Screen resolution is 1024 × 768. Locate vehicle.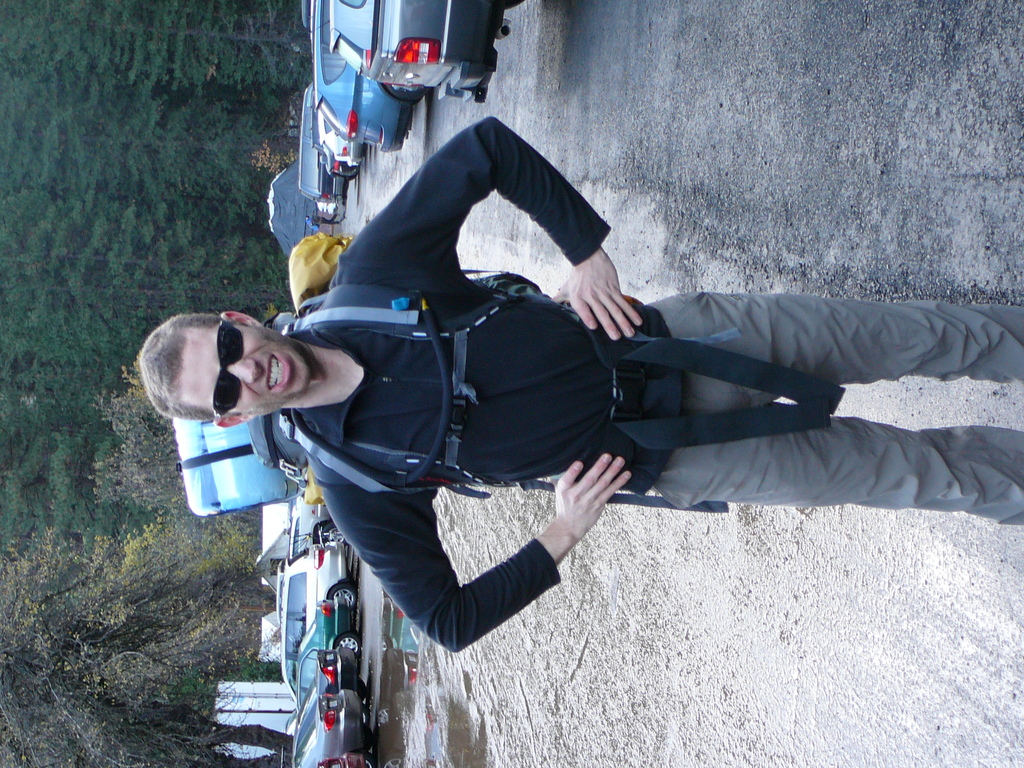
l=287, t=642, r=362, b=767.
